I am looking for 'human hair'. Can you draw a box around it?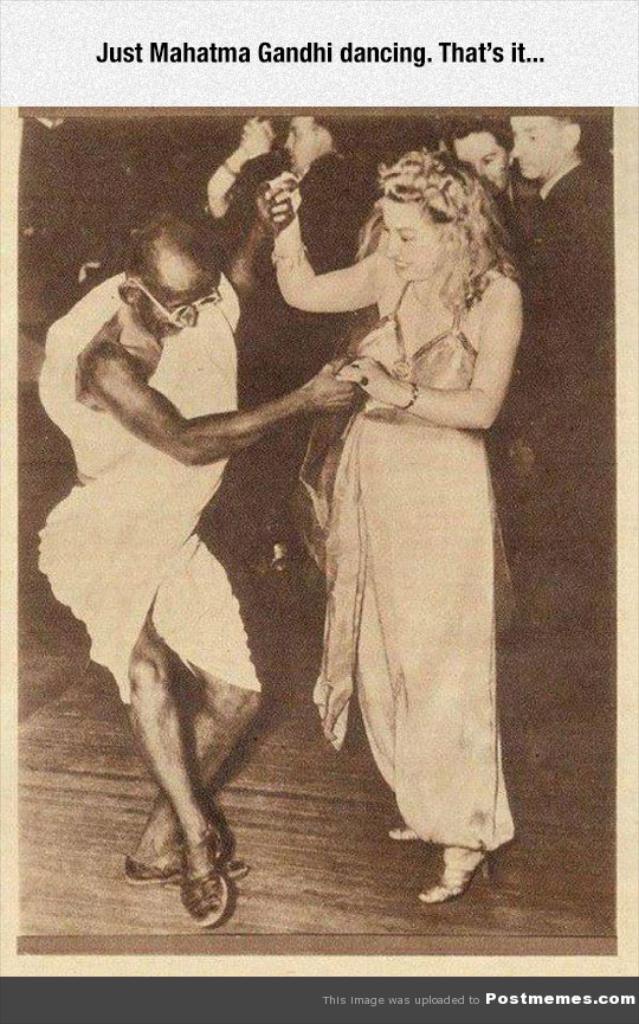
Sure, the bounding box is x1=361, y1=142, x2=505, y2=309.
